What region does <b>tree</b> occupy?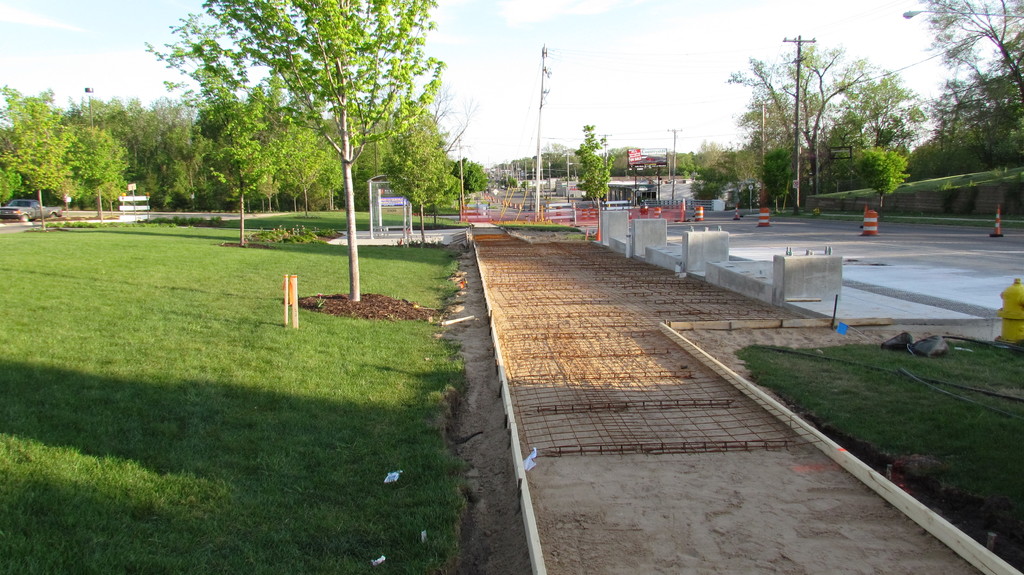
899 0 1023 167.
